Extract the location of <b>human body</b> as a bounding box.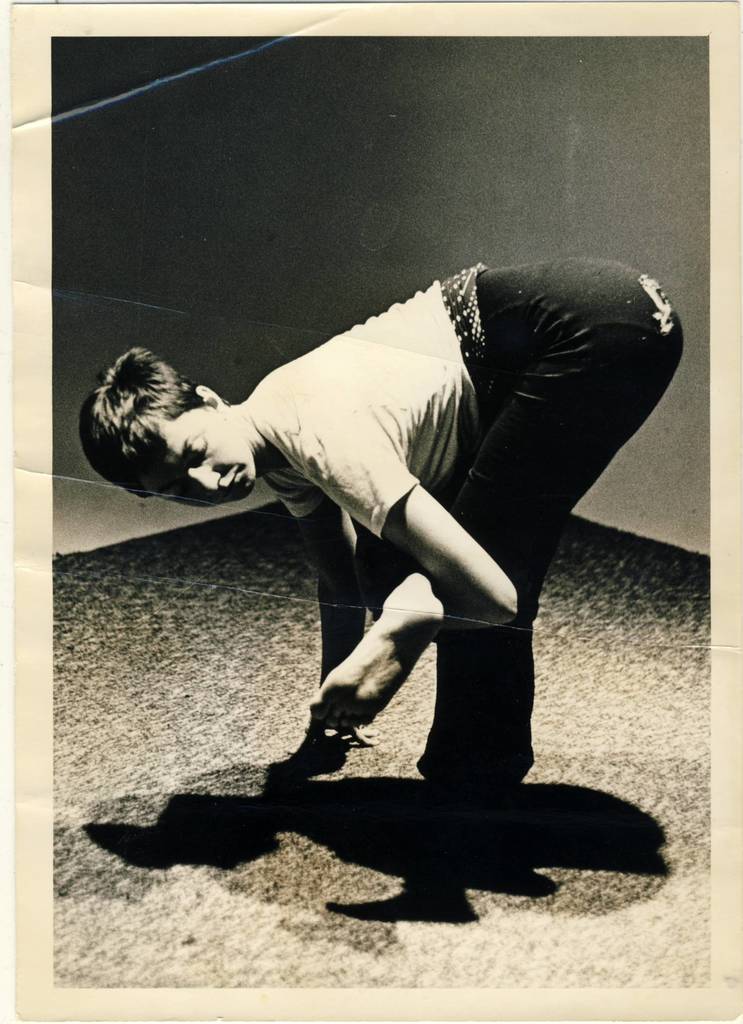
[170,245,669,767].
